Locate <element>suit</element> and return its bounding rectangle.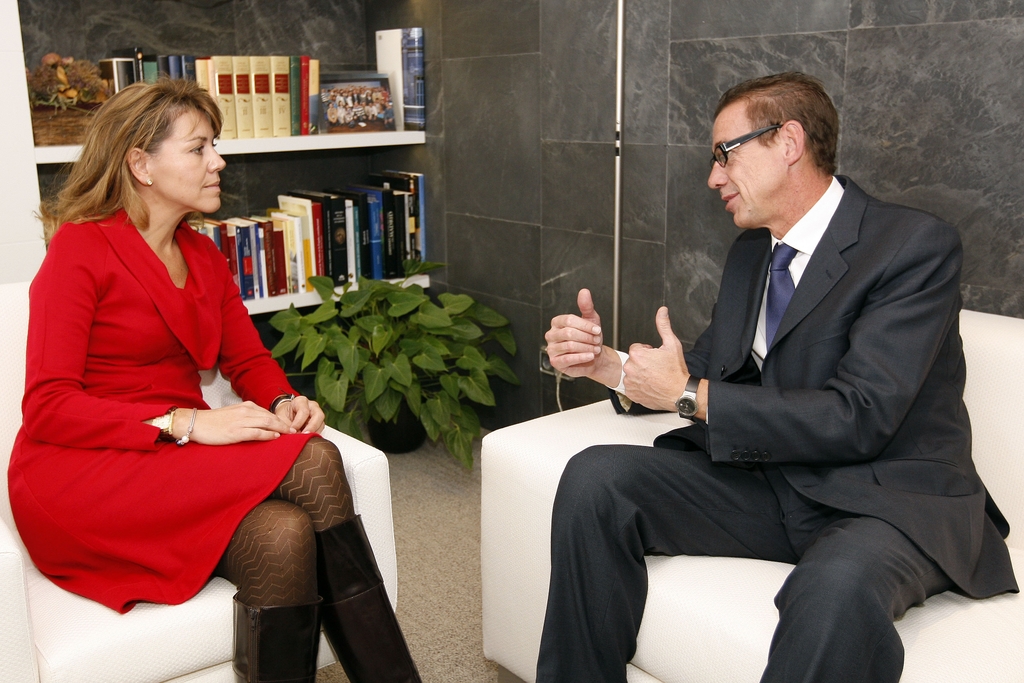
BBox(591, 87, 988, 667).
